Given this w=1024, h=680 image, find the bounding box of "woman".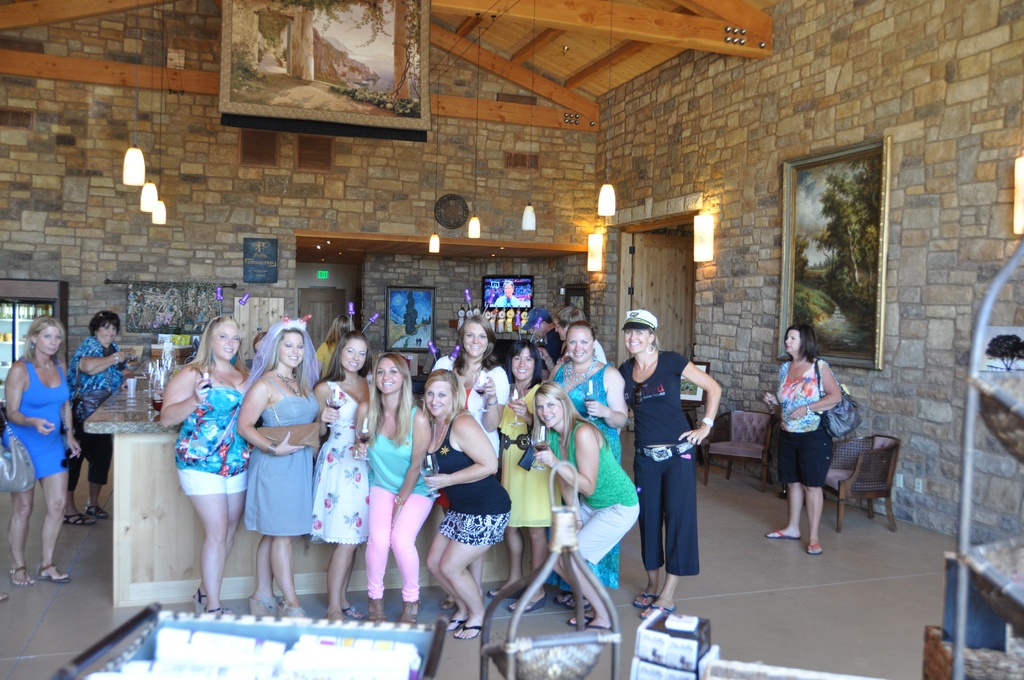
detection(163, 314, 256, 616).
